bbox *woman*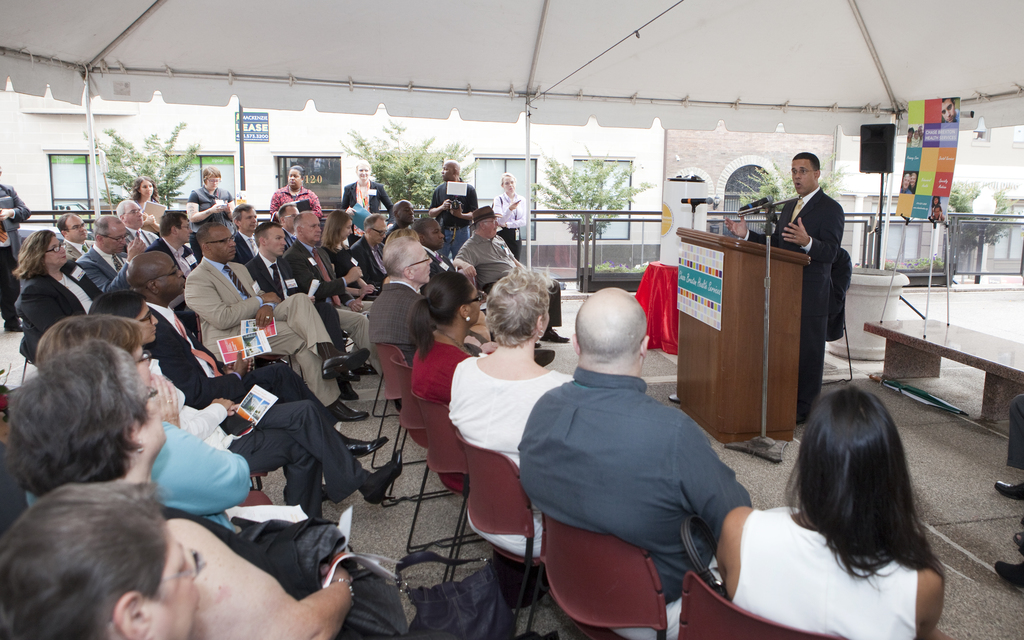
x1=268, y1=164, x2=321, y2=221
